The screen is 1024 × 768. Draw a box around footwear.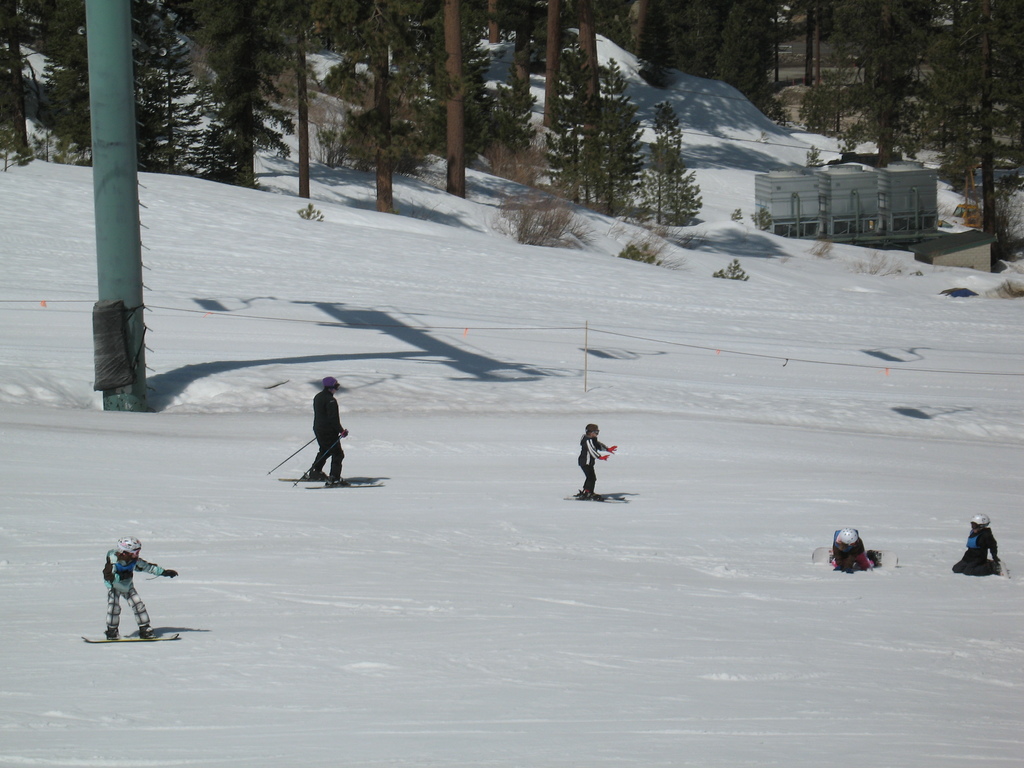
box=[107, 627, 118, 641].
